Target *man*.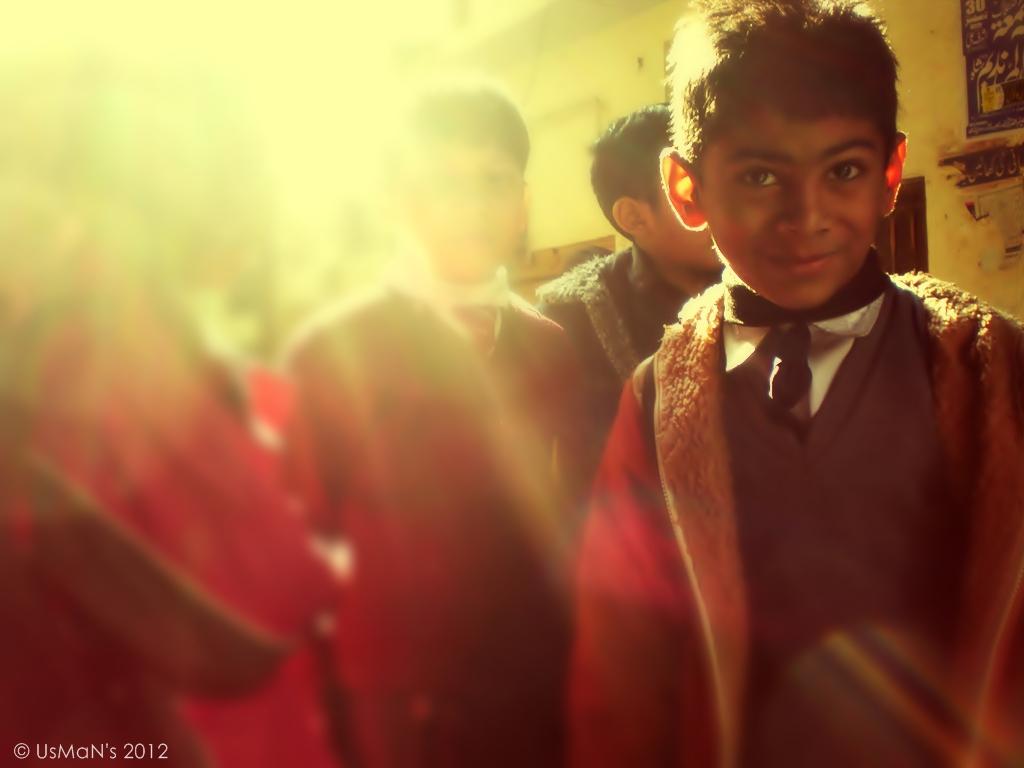
Target region: <box>522,24,1023,741</box>.
